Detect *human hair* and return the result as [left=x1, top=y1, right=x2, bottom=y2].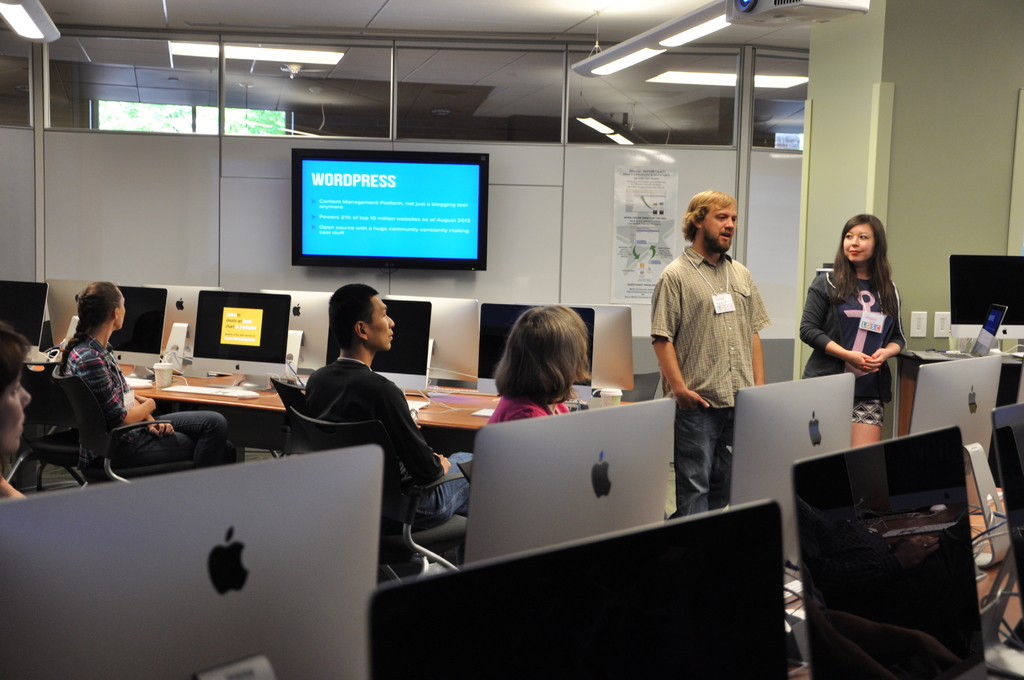
[left=56, top=280, right=125, bottom=371].
